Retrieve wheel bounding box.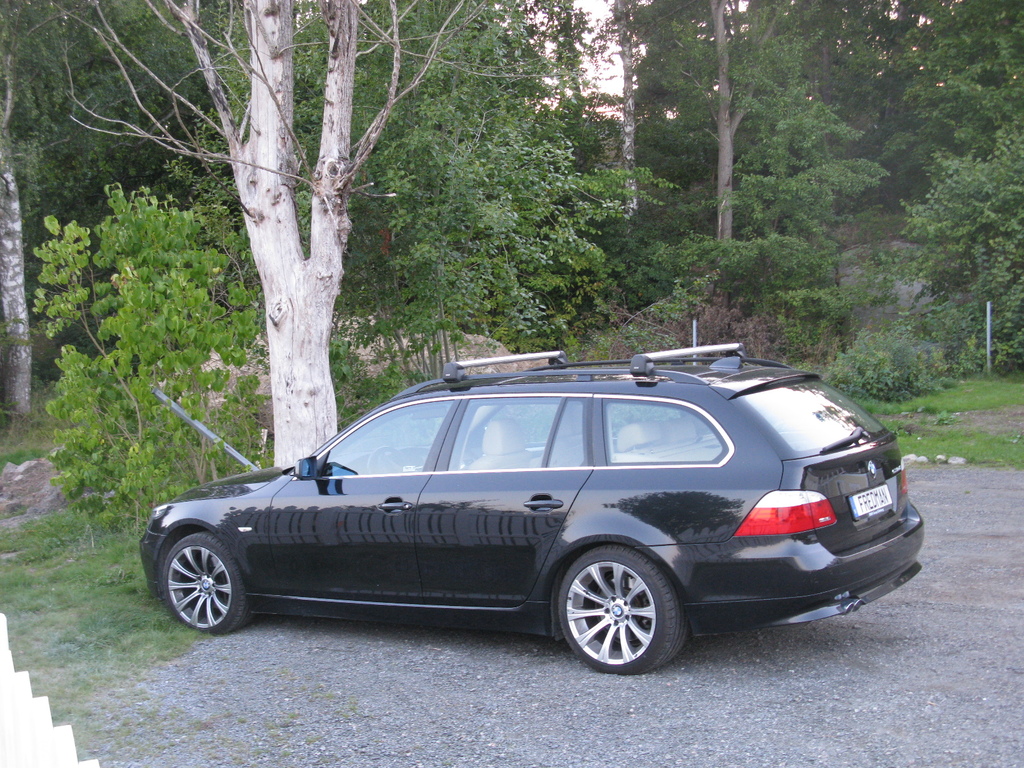
Bounding box: bbox=[554, 563, 677, 660].
